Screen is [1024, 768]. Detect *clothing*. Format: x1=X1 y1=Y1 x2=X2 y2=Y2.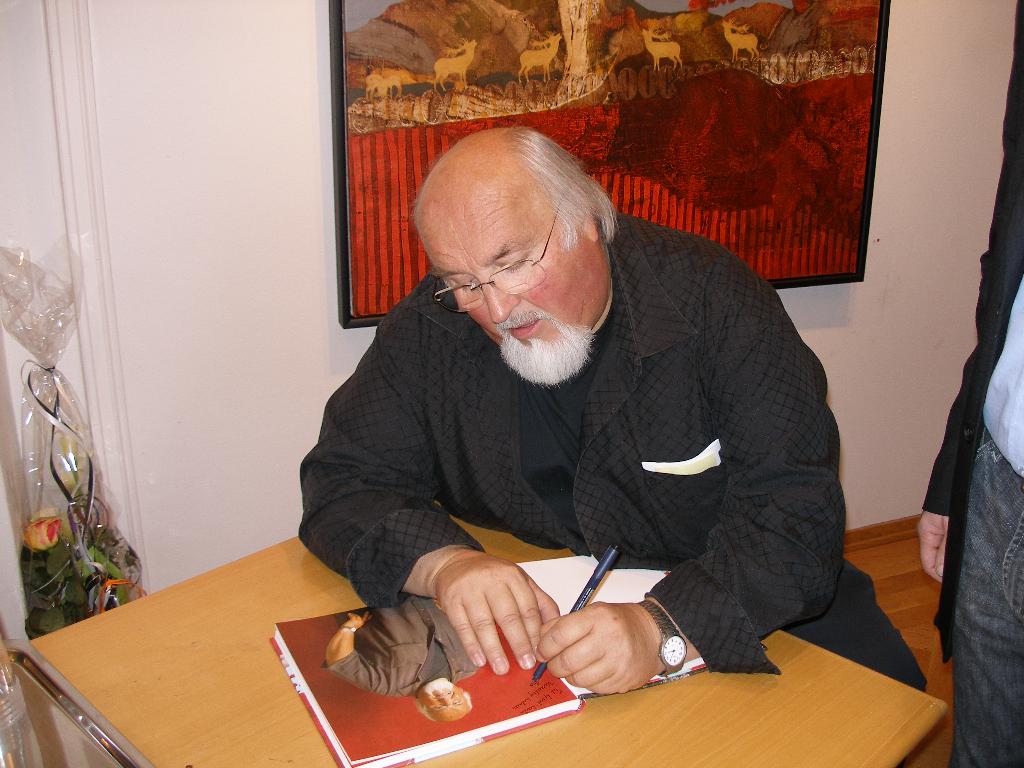
x1=915 y1=0 x2=1023 y2=767.
